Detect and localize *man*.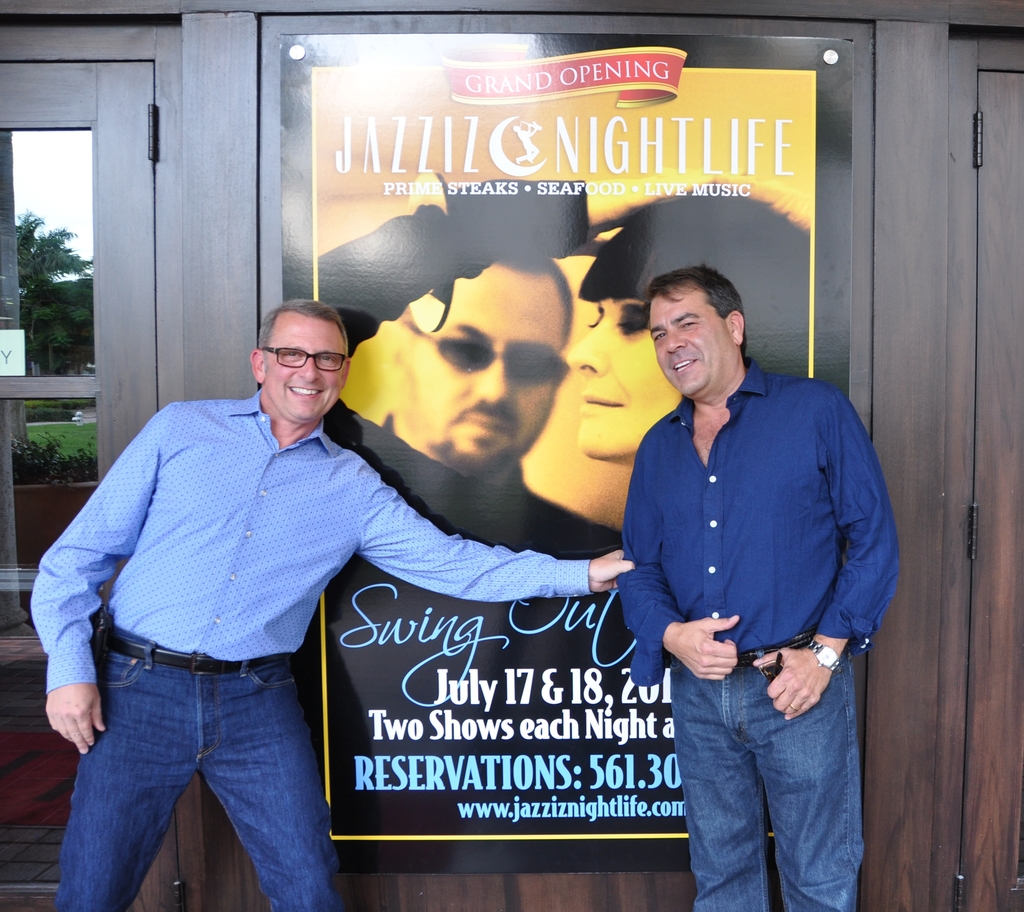
Localized at pyautogui.locateOnScreen(589, 261, 893, 883).
